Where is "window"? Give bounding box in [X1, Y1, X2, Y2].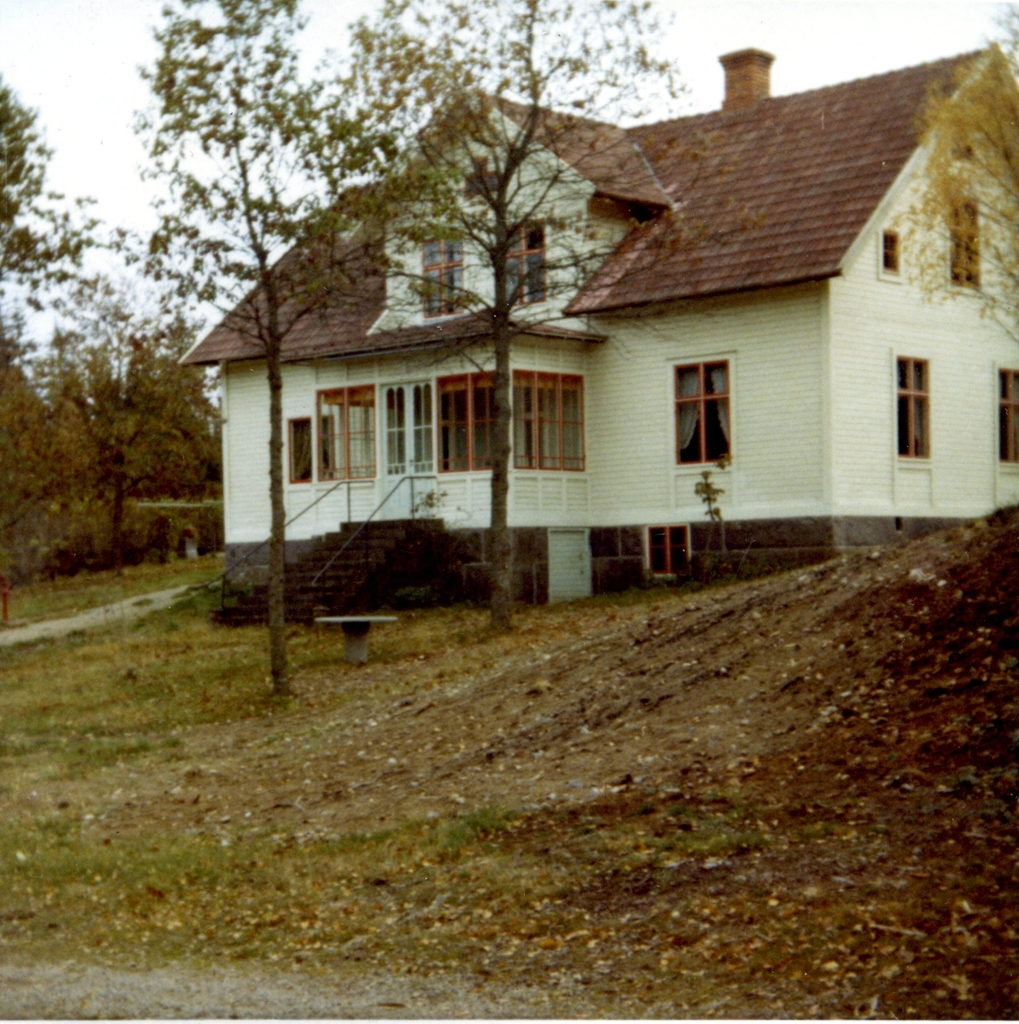
[419, 223, 467, 317].
